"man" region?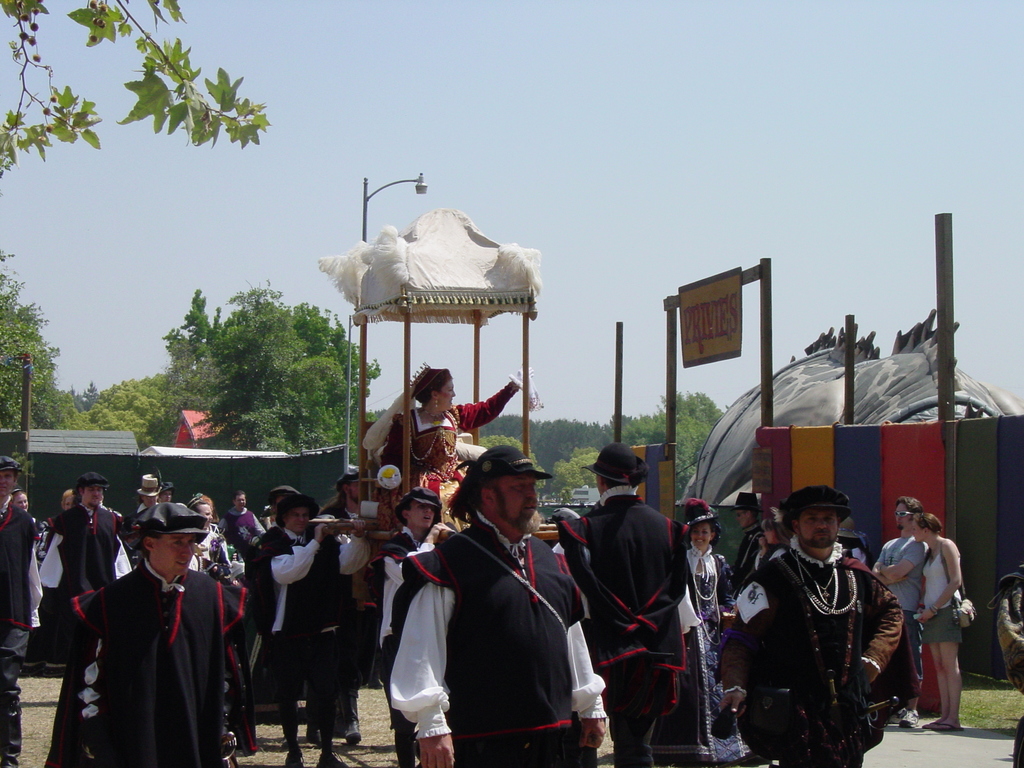
0/457/40/767
